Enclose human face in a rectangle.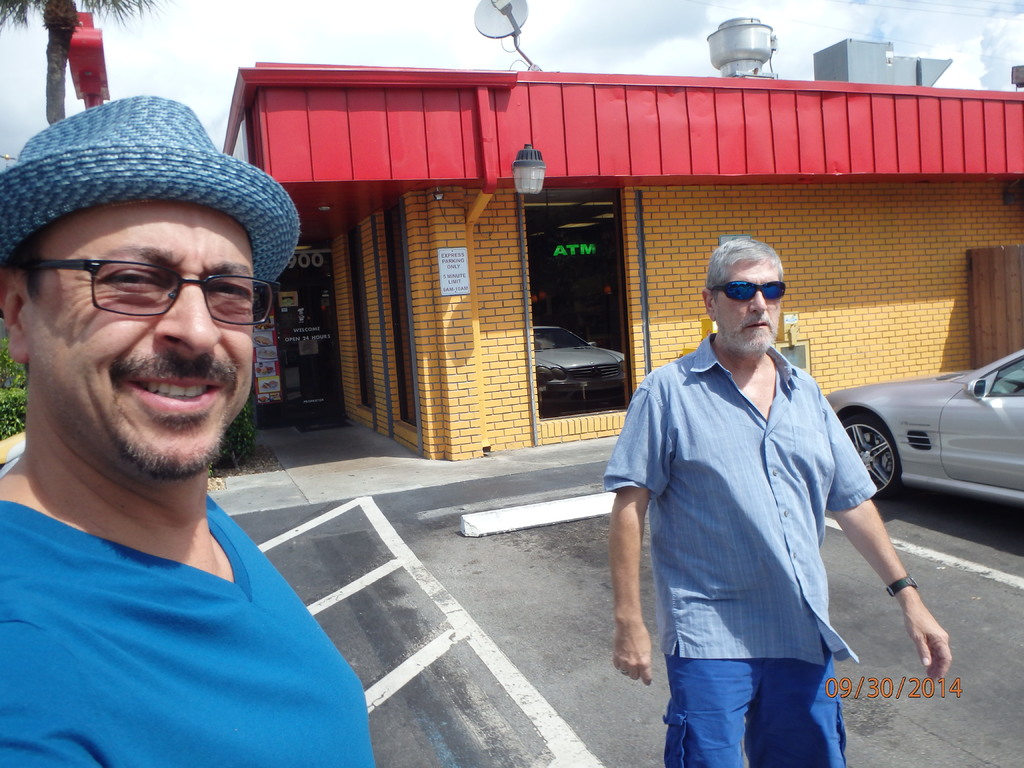
l=25, t=200, r=259, b=477.
